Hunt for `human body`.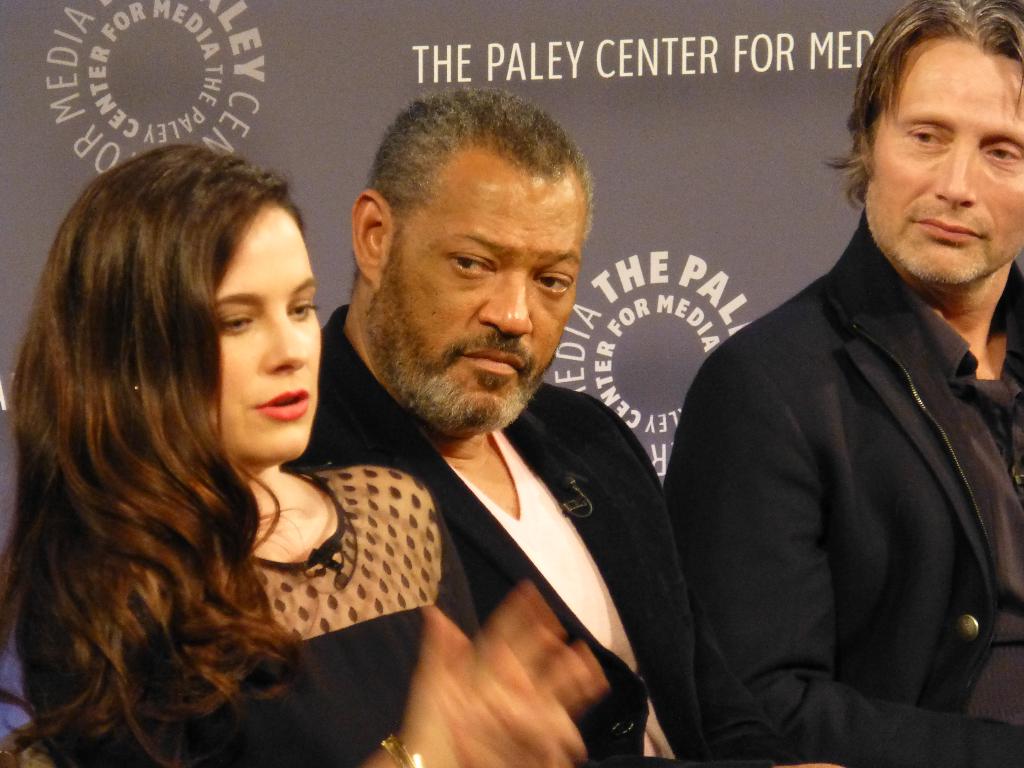
Hunted down at box=[280, 81, 703, 767].
